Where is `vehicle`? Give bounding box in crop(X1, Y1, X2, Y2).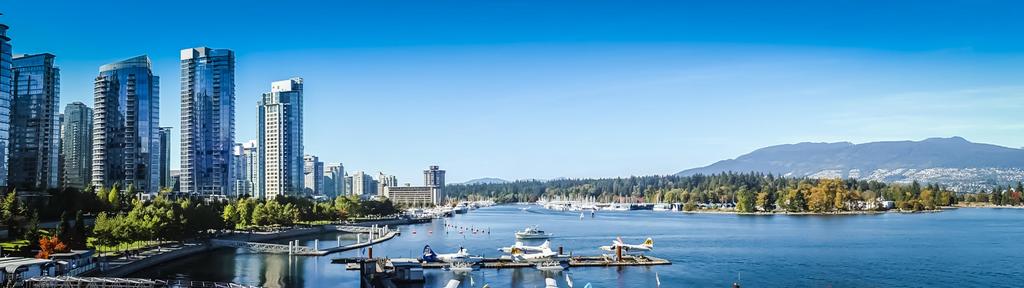
crop(600, 236, 653, 253).
